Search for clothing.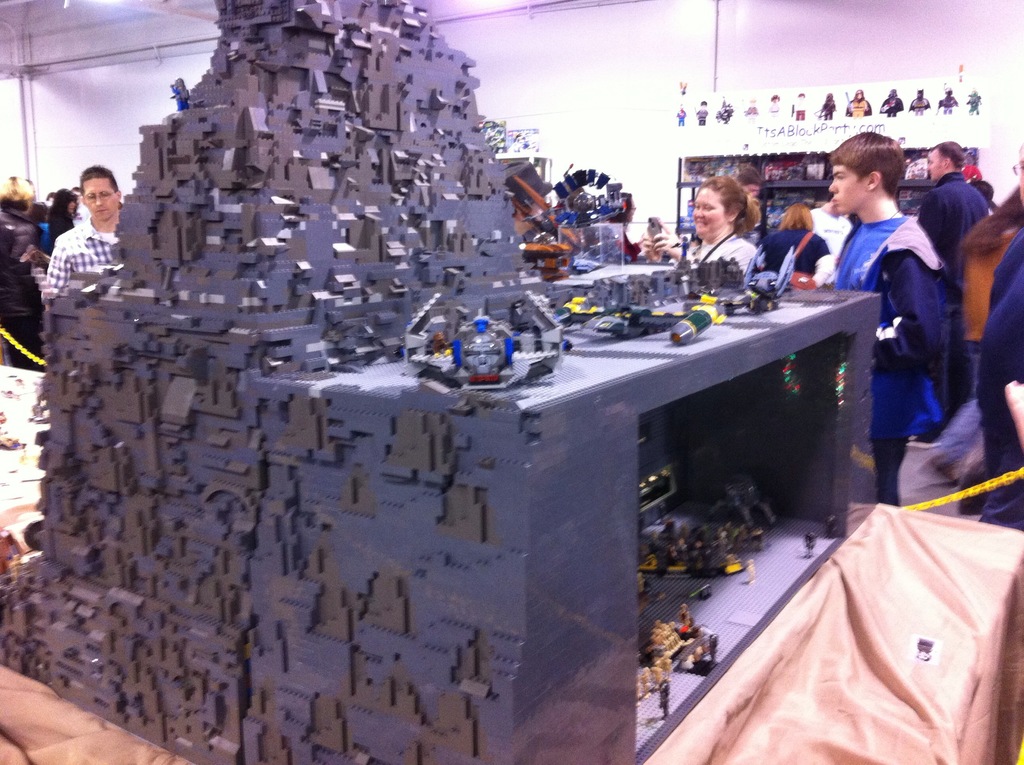
Found at <bbox>746, 106, 759, 121</bbox>.
